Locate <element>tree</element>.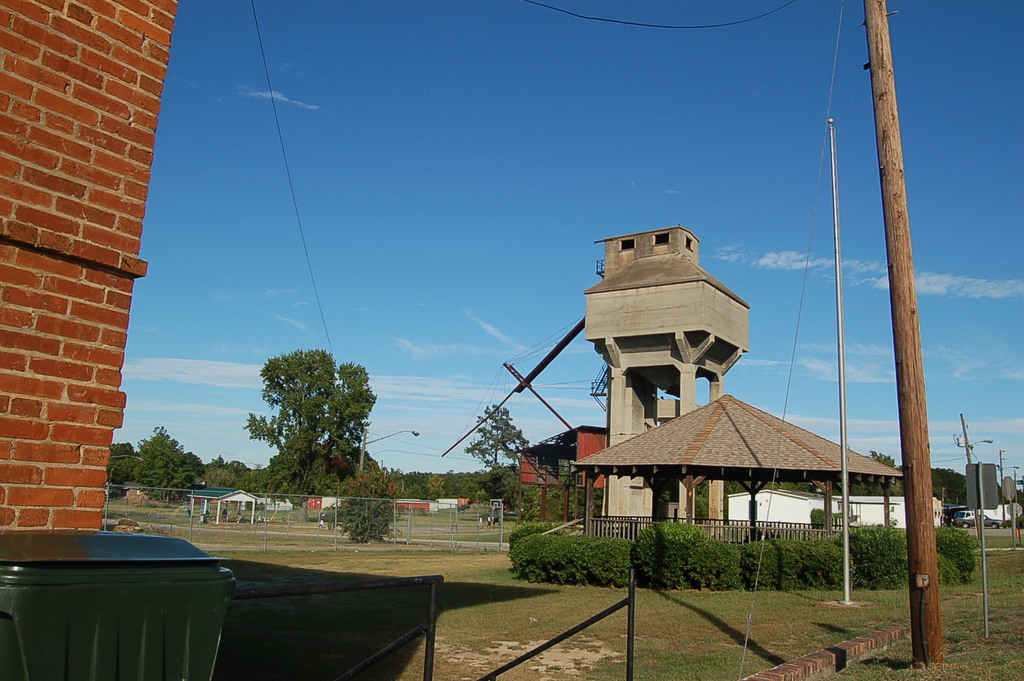
Bounding box: 464:407:526:476.
